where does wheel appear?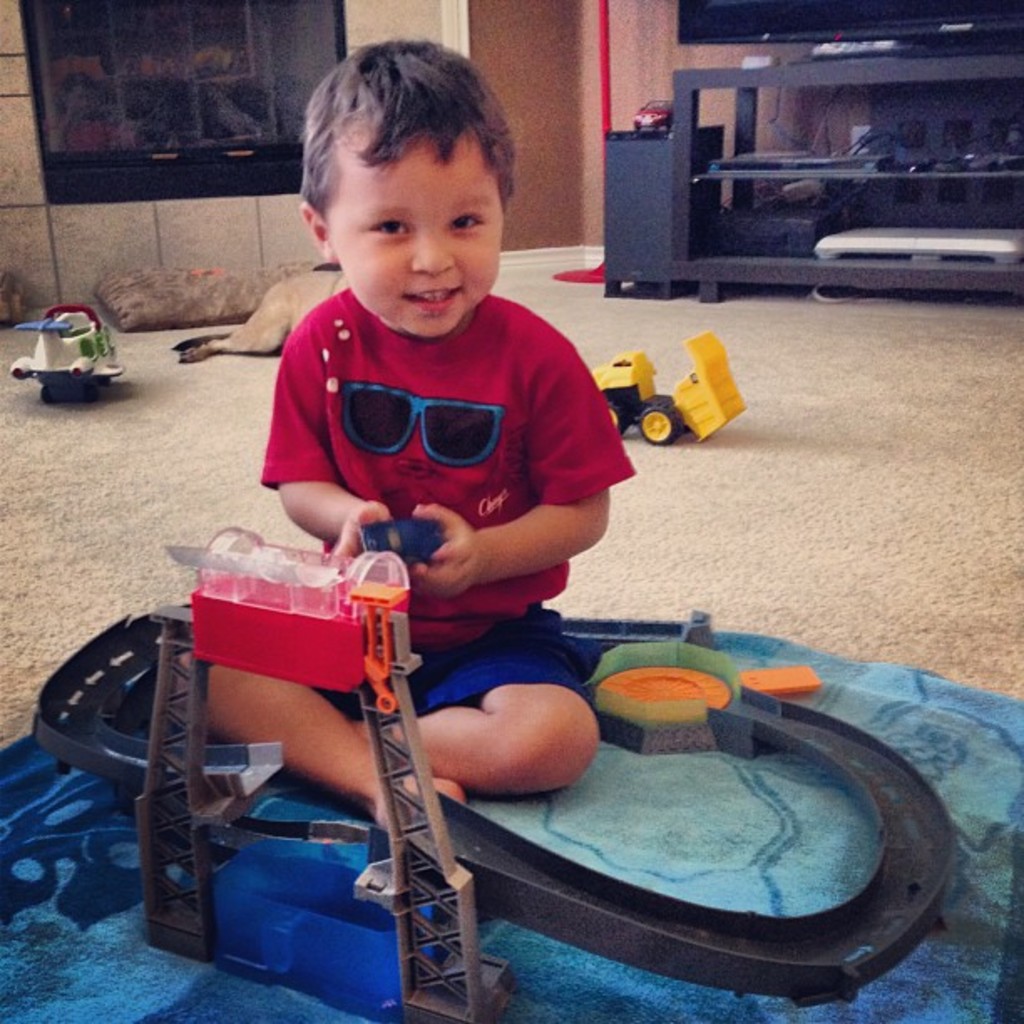
Appears at <box>626,390,691,445</box>.
